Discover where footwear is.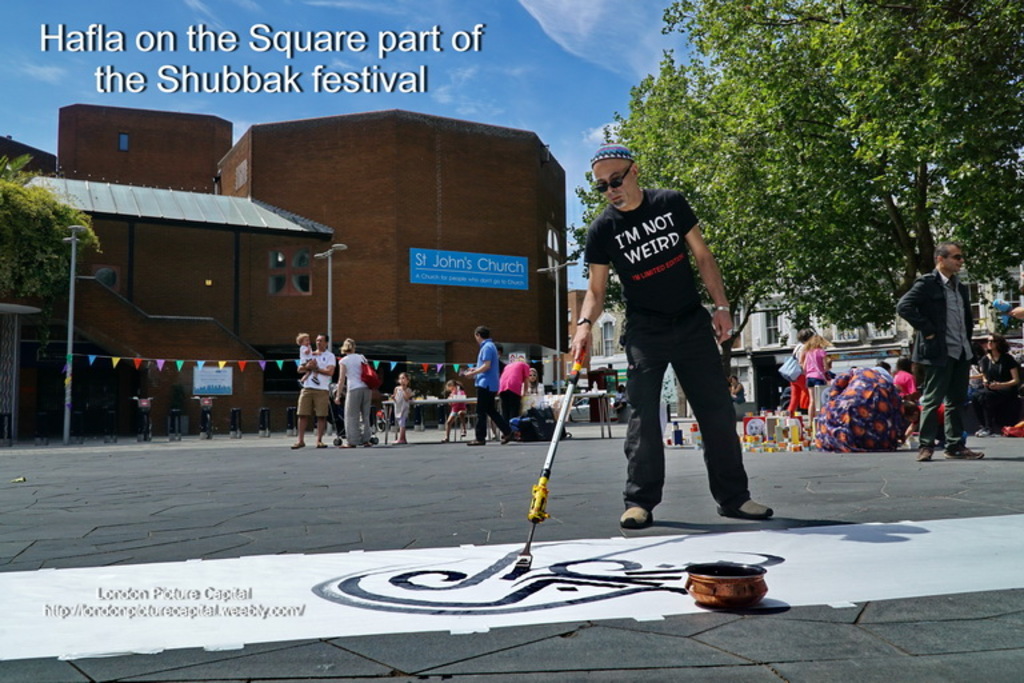
Discovered at bbox(917, 446, 931, 460).
